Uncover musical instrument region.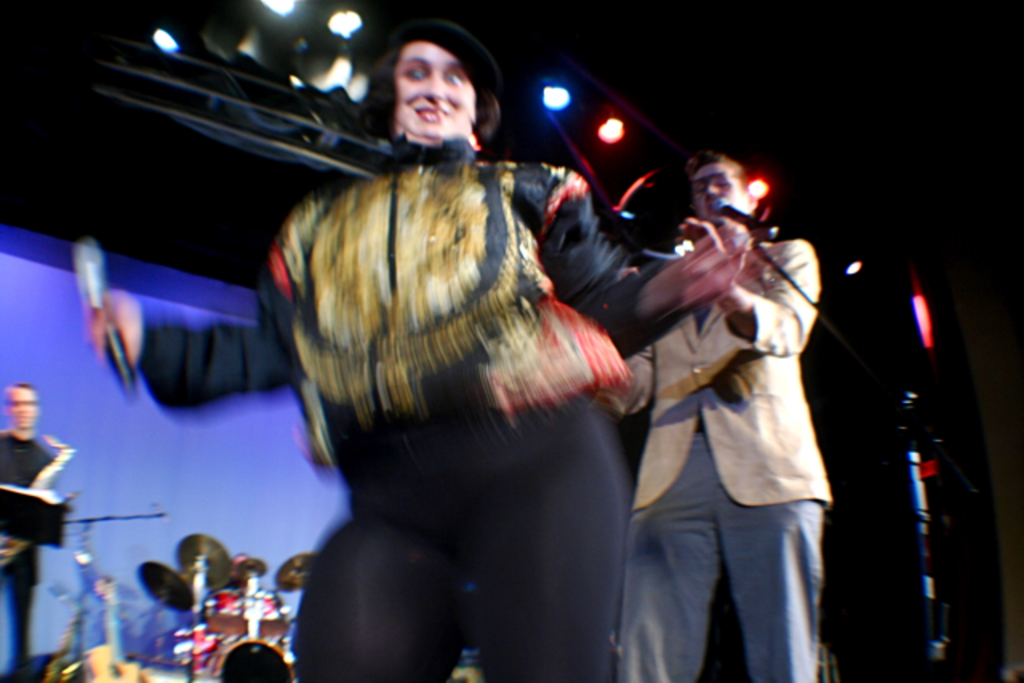
Uncovered: bbox=[173, 533, 235, 592].
